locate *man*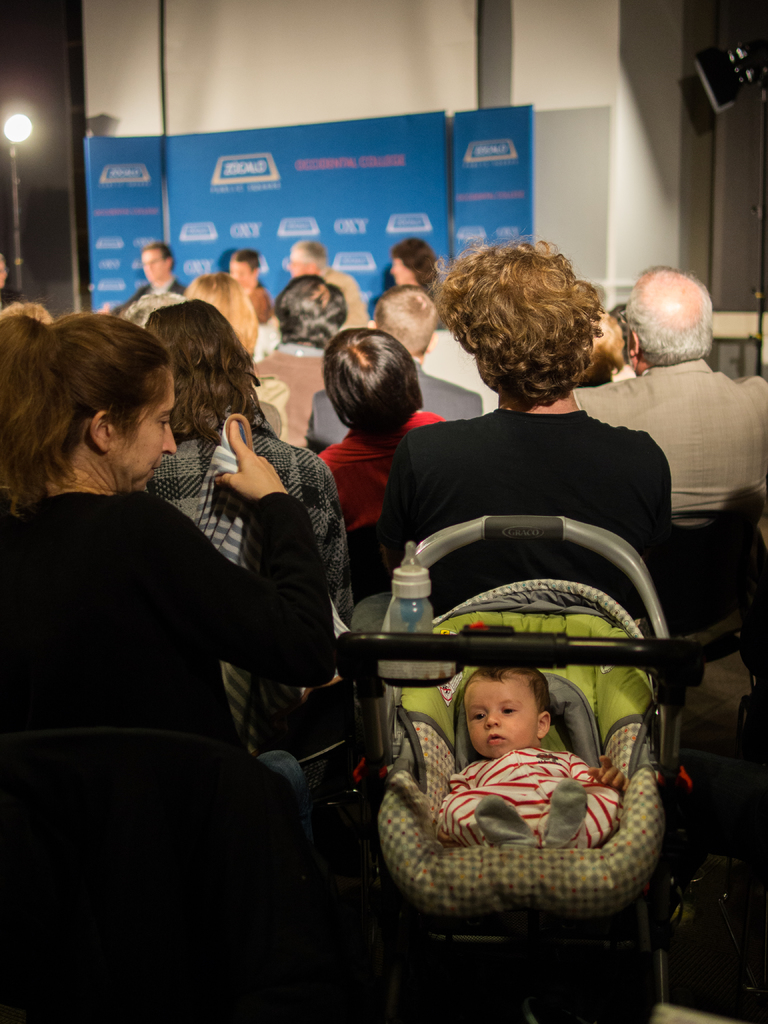
box(251, 276, 348, 449)
